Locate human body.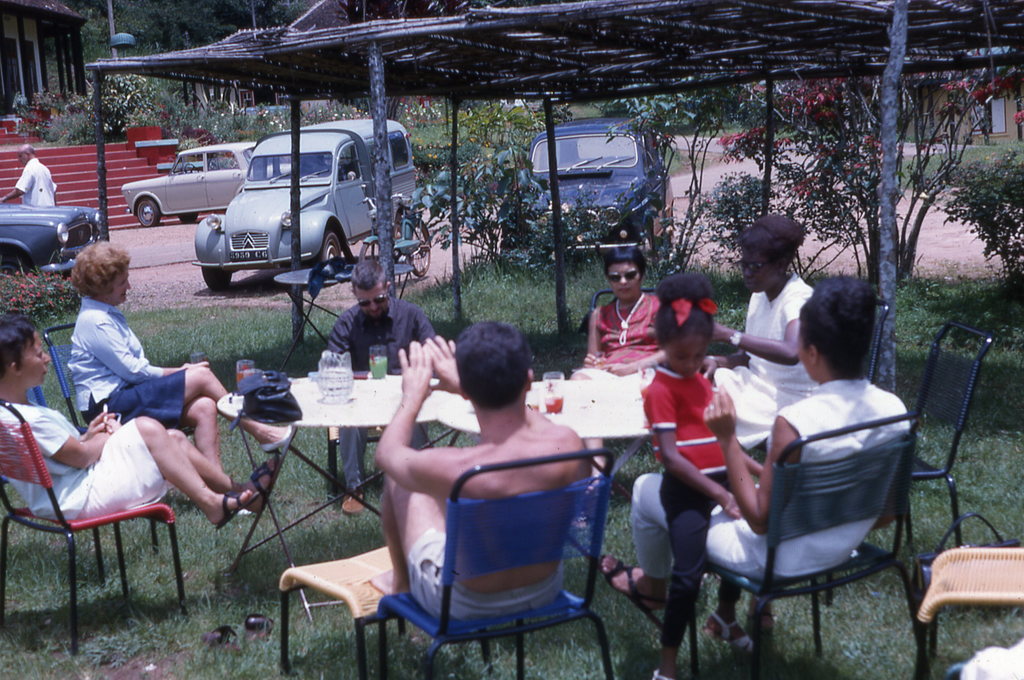
Bounding box: left=652, top=263, right=717, bottom=679.
